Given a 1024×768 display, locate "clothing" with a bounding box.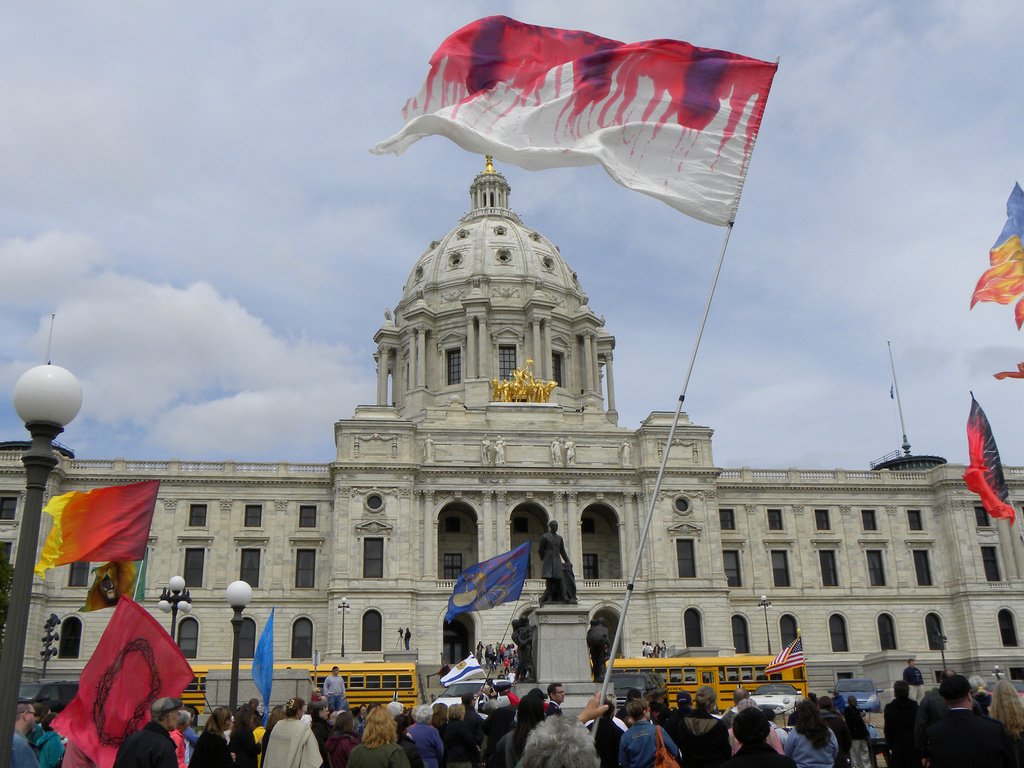
Located: box(586, 623, 607, 680).
